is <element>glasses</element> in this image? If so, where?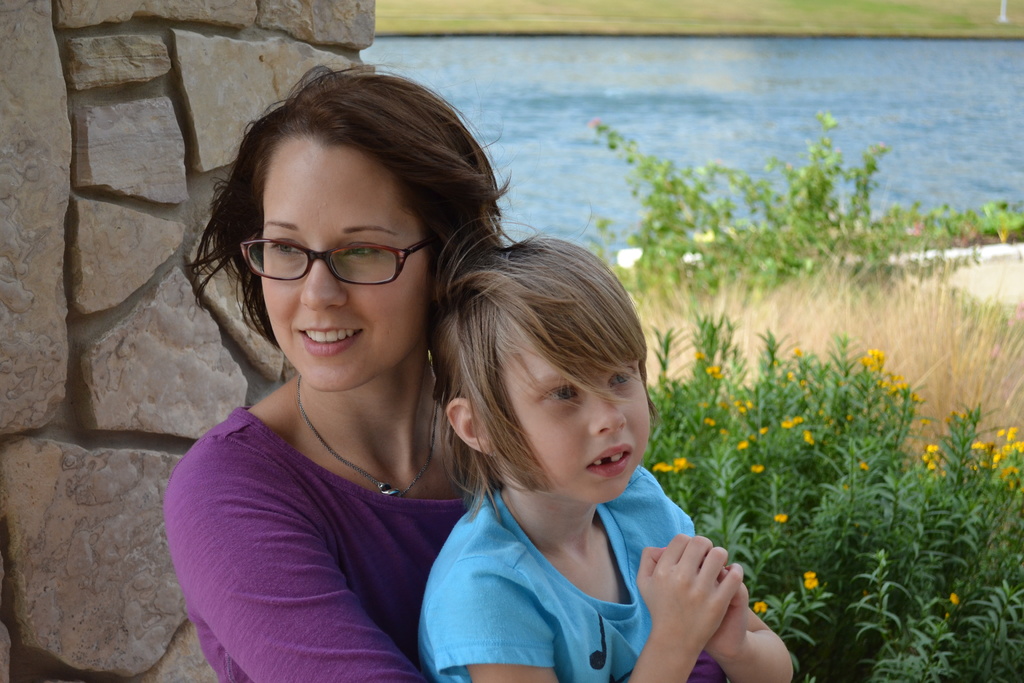
Yes, at rect(238, 239, 447, 285).
